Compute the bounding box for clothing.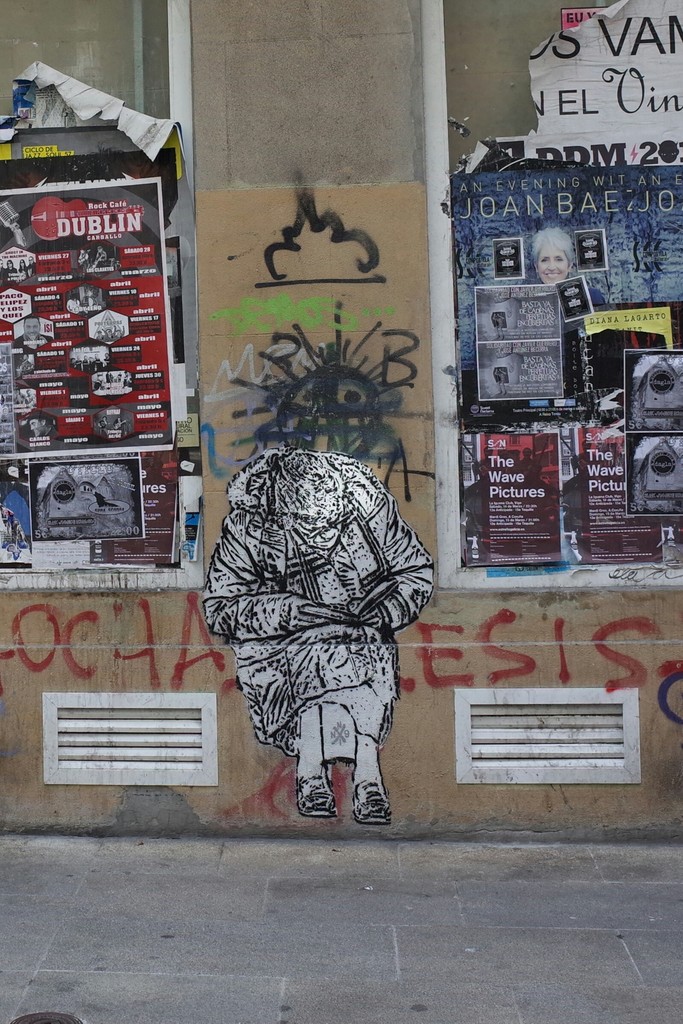
<box>205,451,434,764</box>.
